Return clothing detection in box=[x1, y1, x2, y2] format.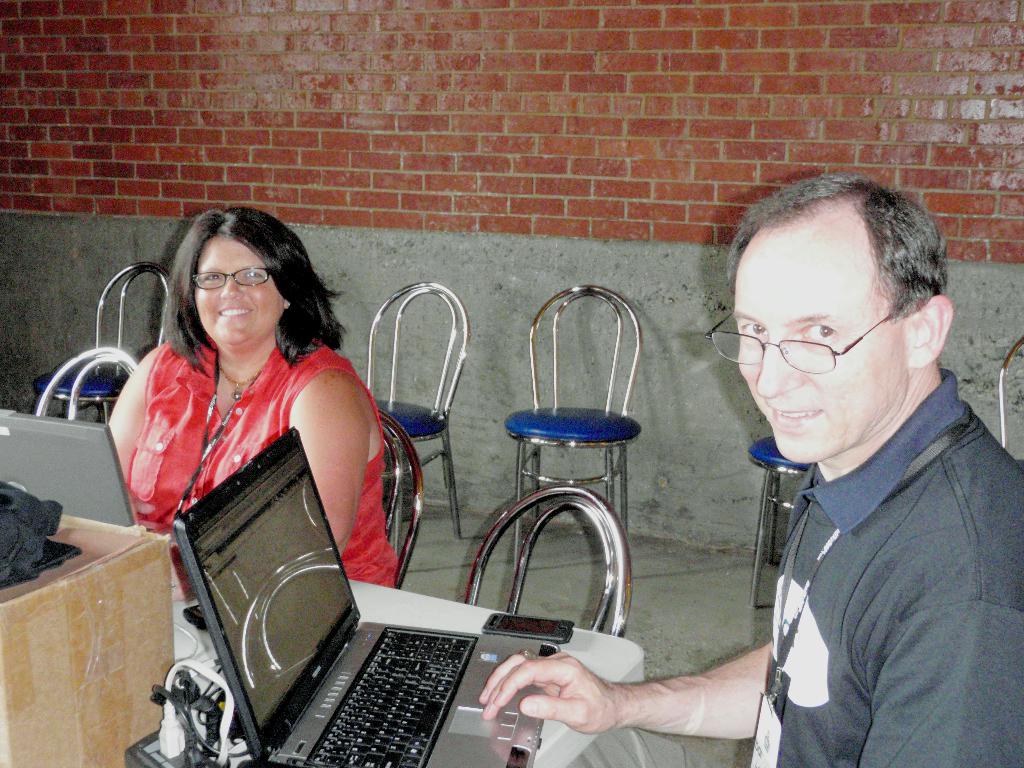
box=[753, 361, 1023, 767].
